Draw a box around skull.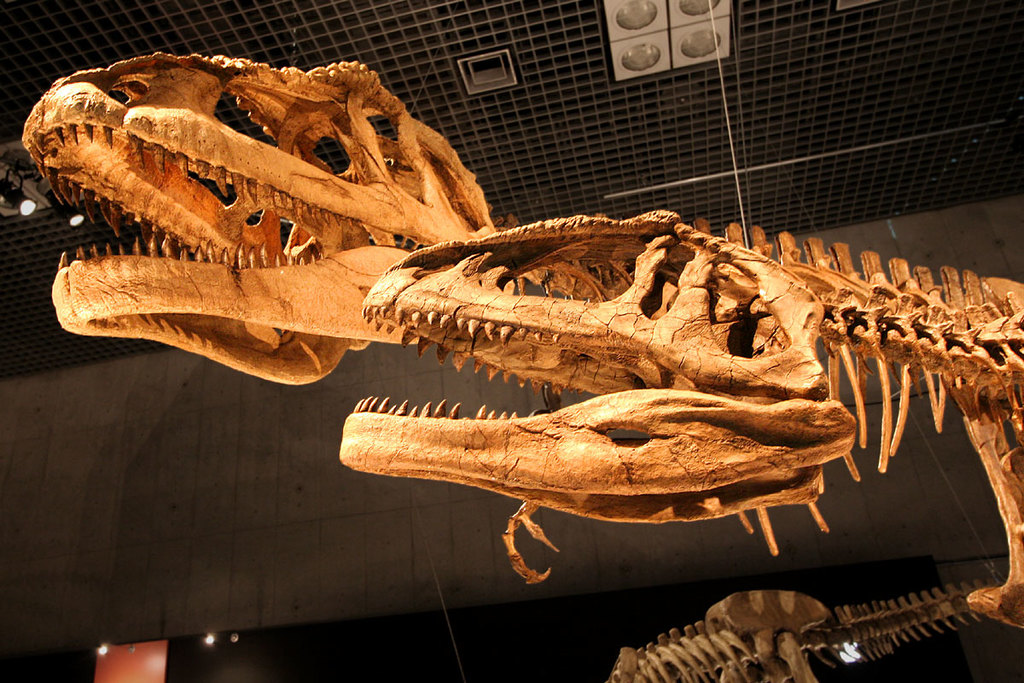
(x1=21, y1=48, x2=494, y2=387).
